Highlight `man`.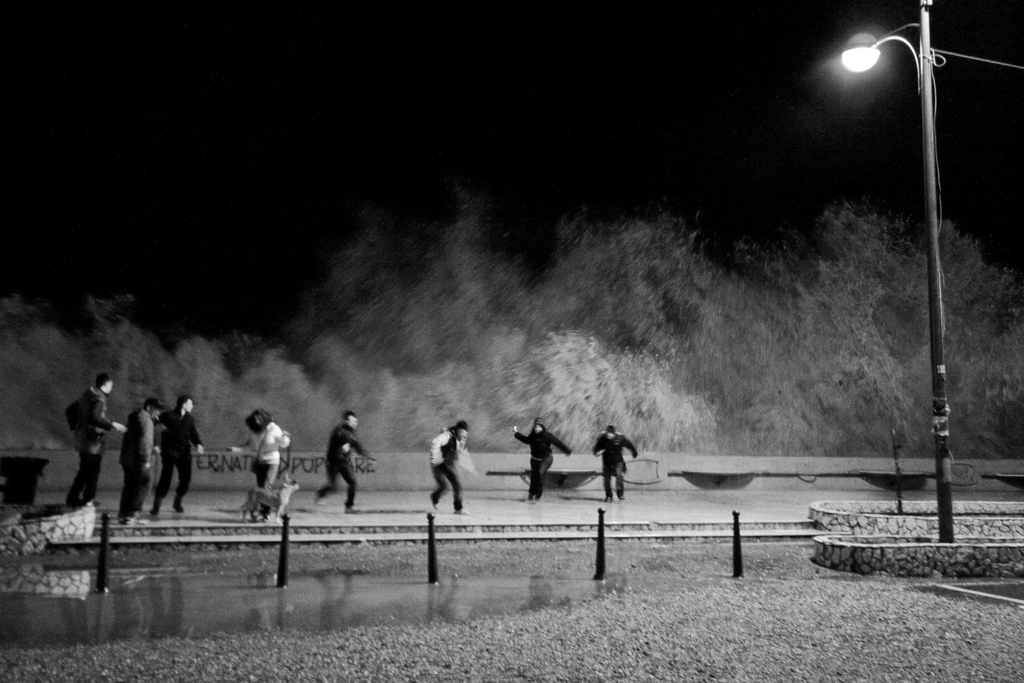
Highlighted region: select_region(226, 409, 290, 520).
